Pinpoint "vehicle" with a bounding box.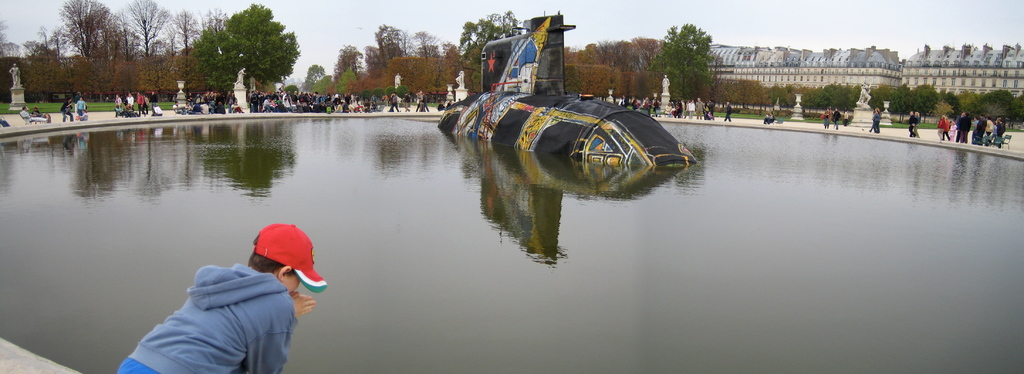
left=472, top=52, right=703, bottom=177.
